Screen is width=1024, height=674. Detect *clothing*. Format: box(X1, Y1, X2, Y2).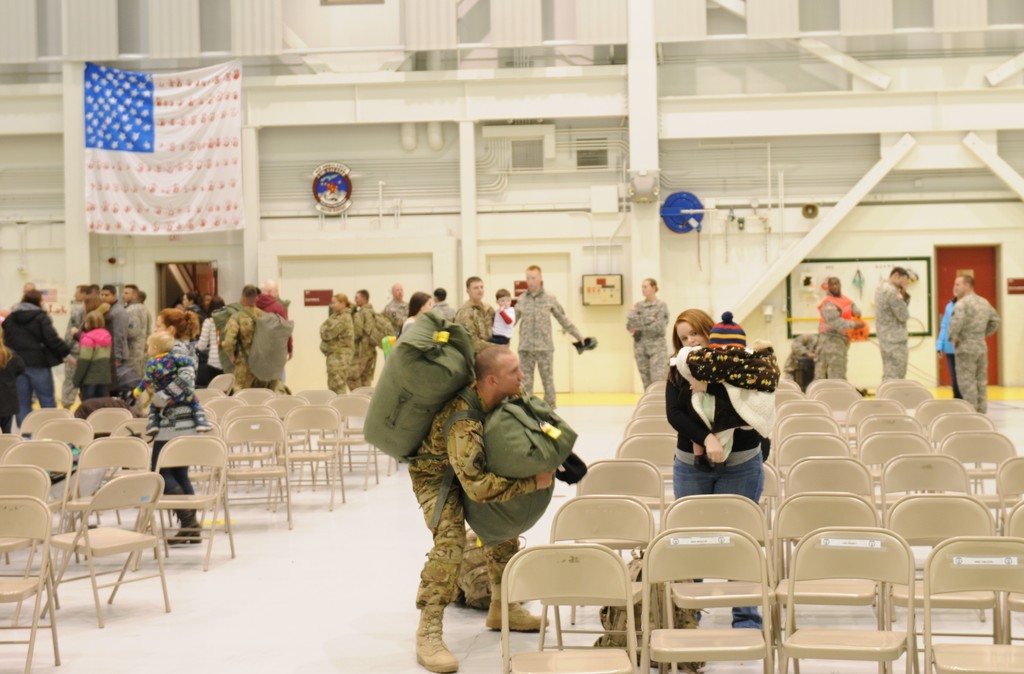
box(351, 305, 381, 392).
